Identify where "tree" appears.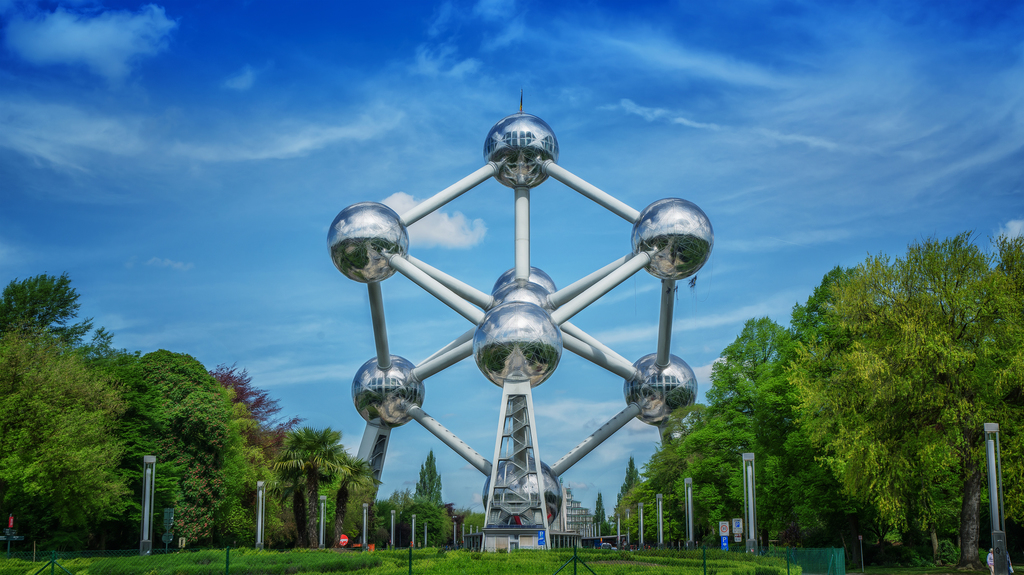
Appears at box=[642, 399, 708, 534].
